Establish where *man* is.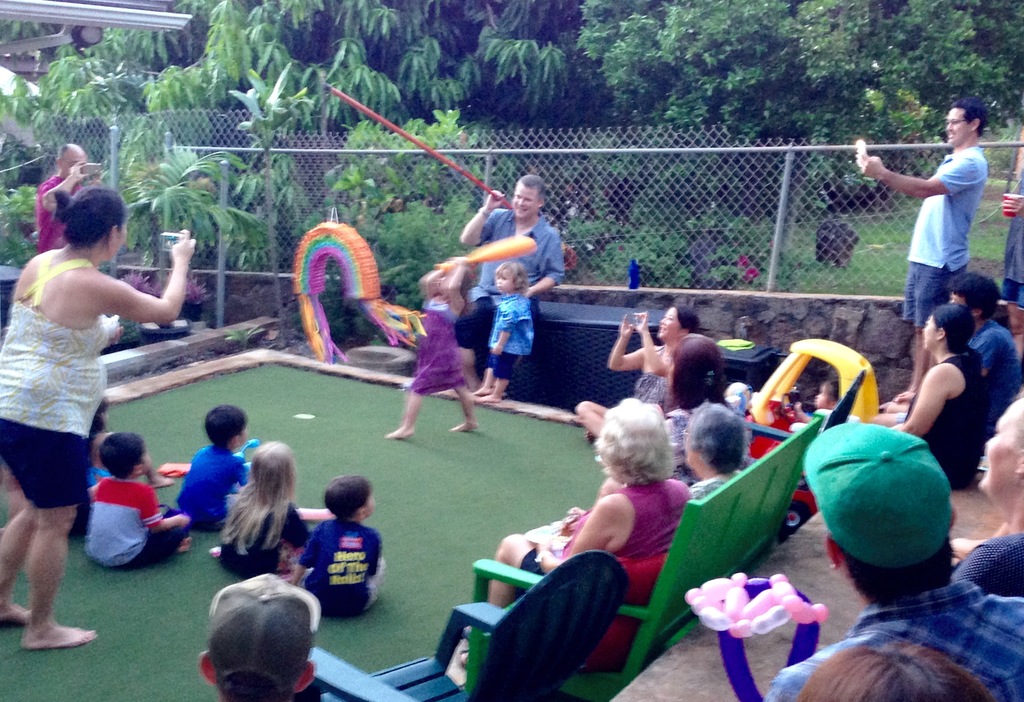
Established at 765:423:1023:701.
